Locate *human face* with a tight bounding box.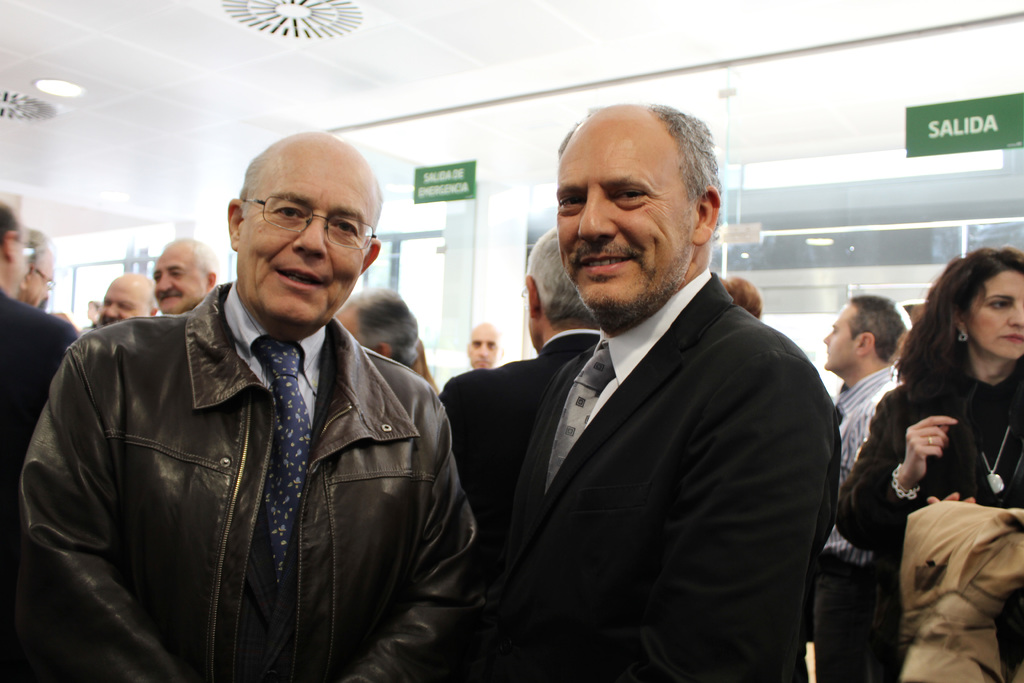
Rect(240, 140, 365, 329).
